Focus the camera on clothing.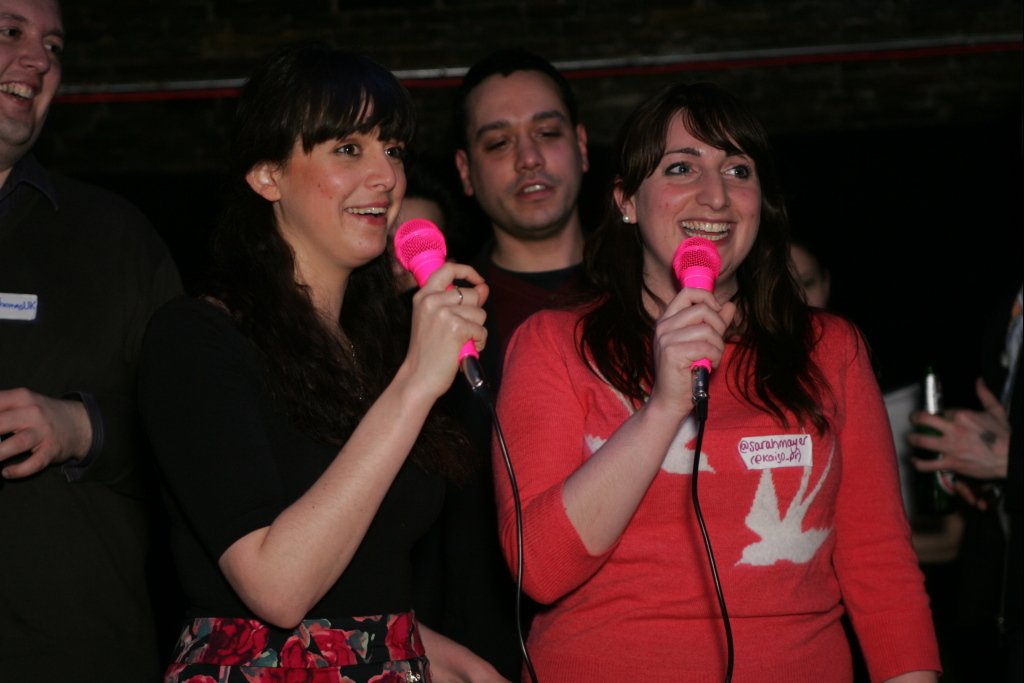
Focus region: pyautogui.locateOnScreen(489, 304, 967, 682).
